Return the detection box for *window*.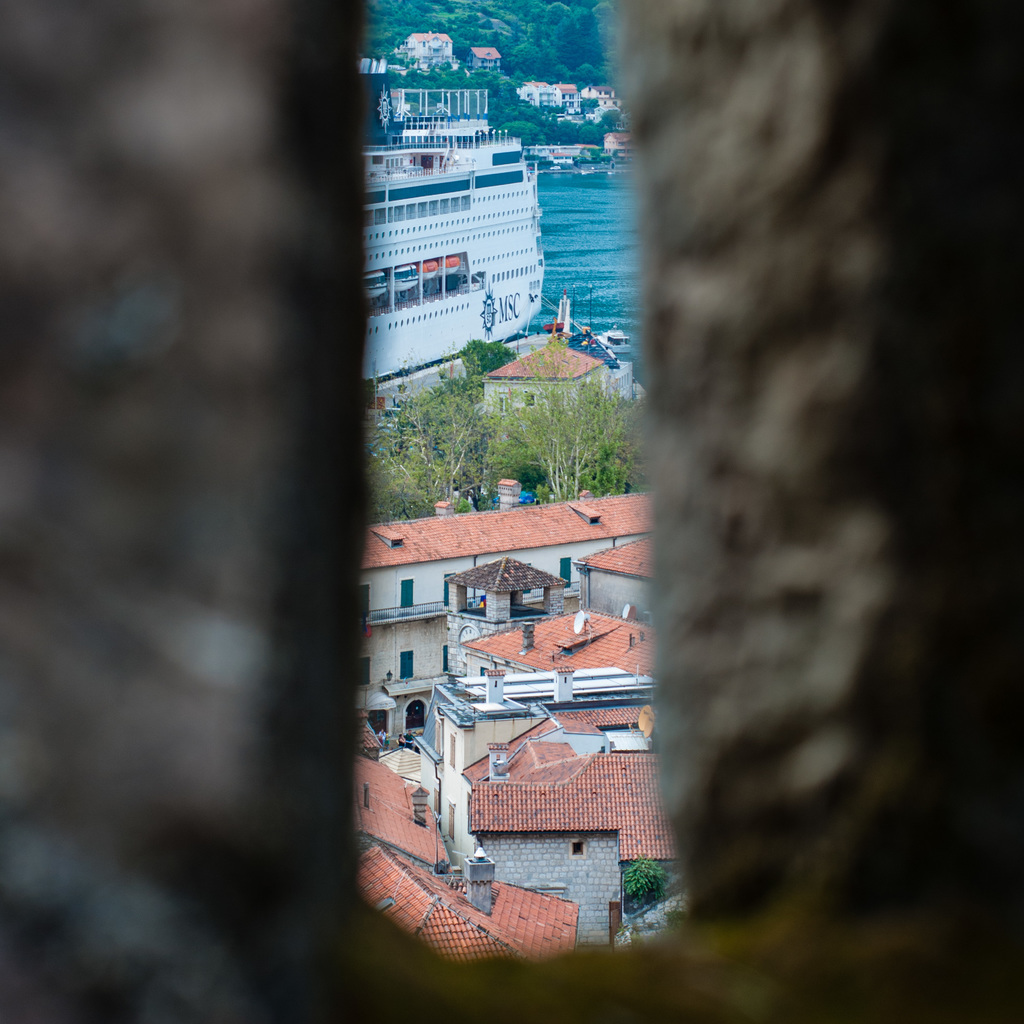
{"left": 358, "top": 659, "right": 372, "bottom": 687}.
